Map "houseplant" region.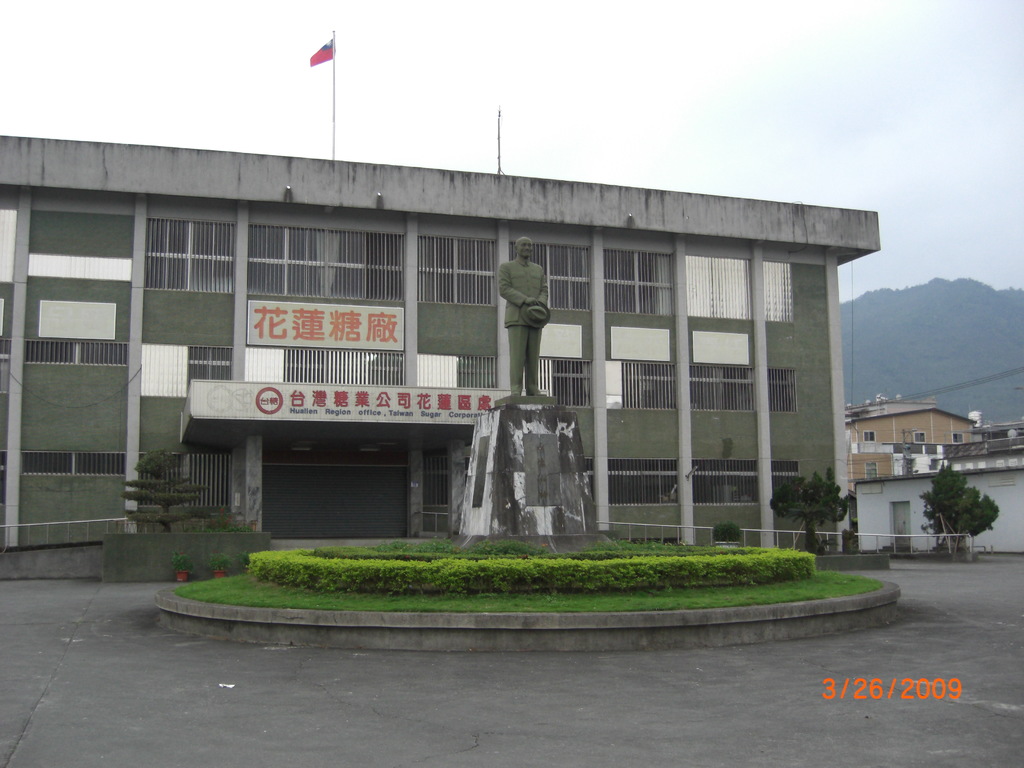
Mapped to left=206, top=549, right=232, bottom=578.
